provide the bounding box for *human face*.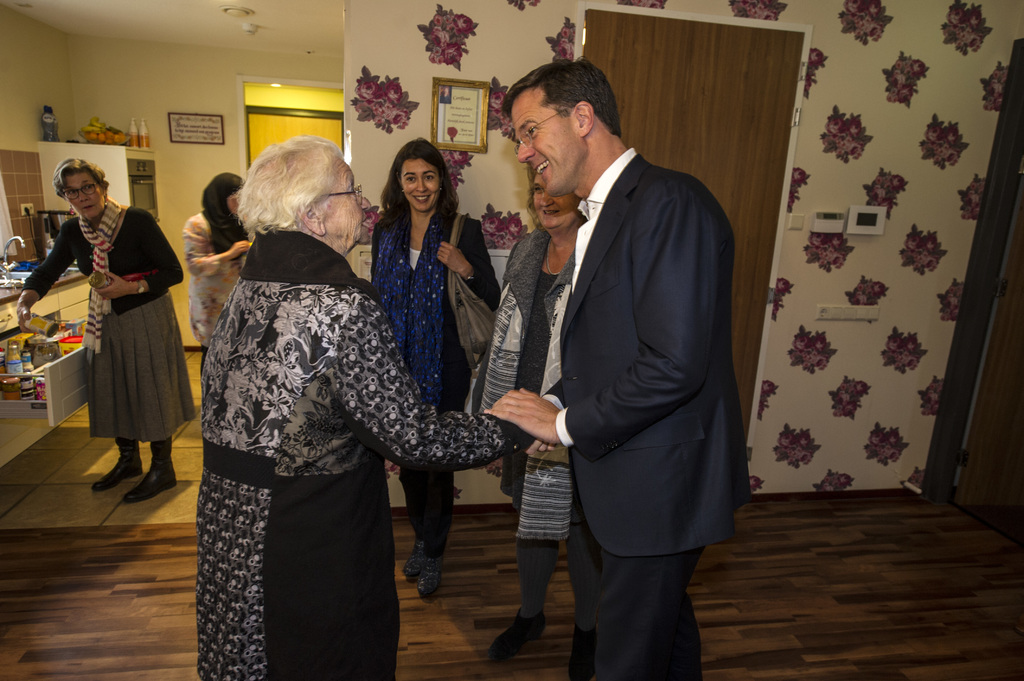
box(333, 177, 371, 239).
